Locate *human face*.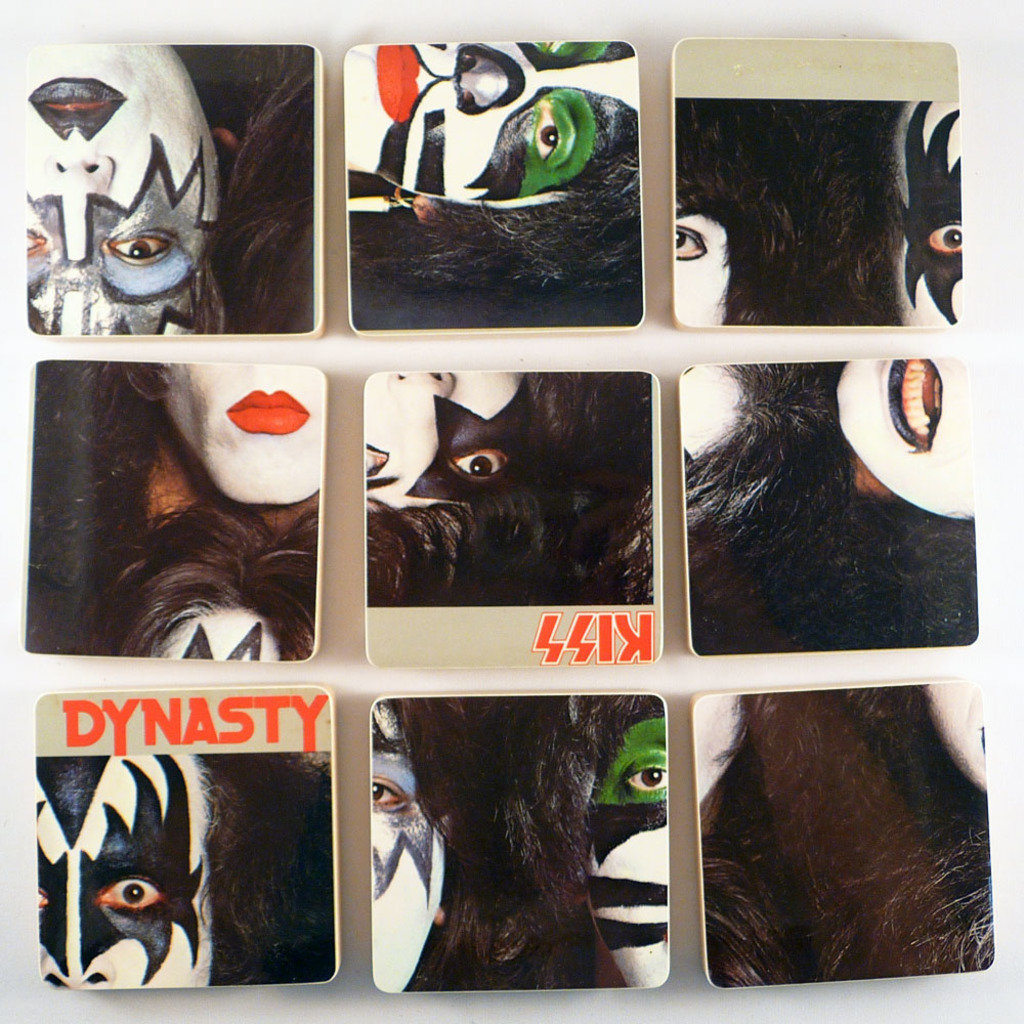
Bounding box: (left=895, top=102, right=961, bottom=328).
